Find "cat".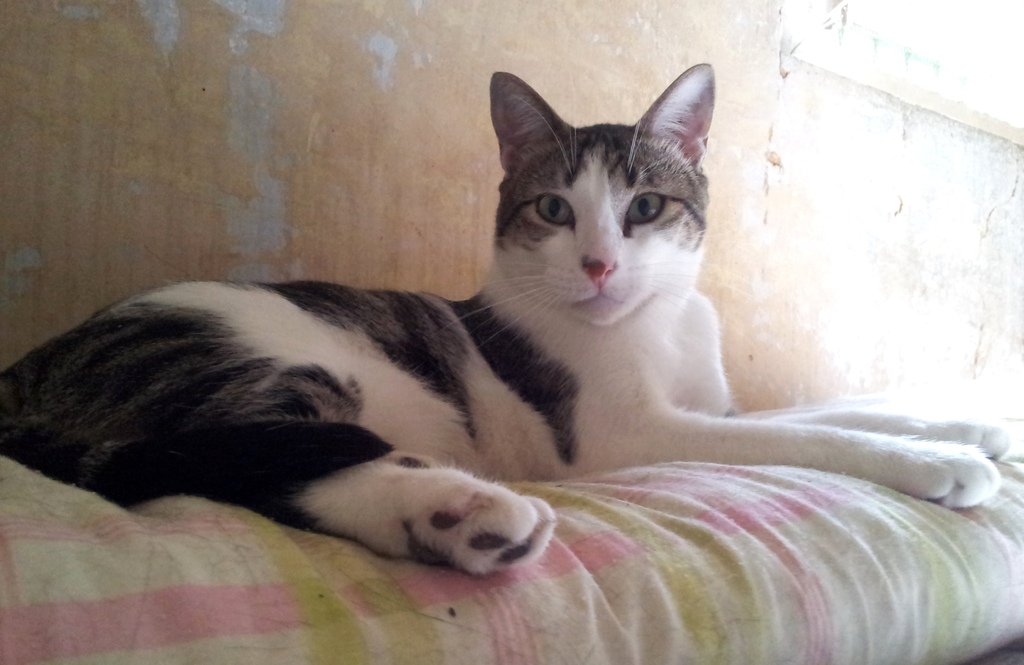
<region>0, 53, 1008, 581</region>.
